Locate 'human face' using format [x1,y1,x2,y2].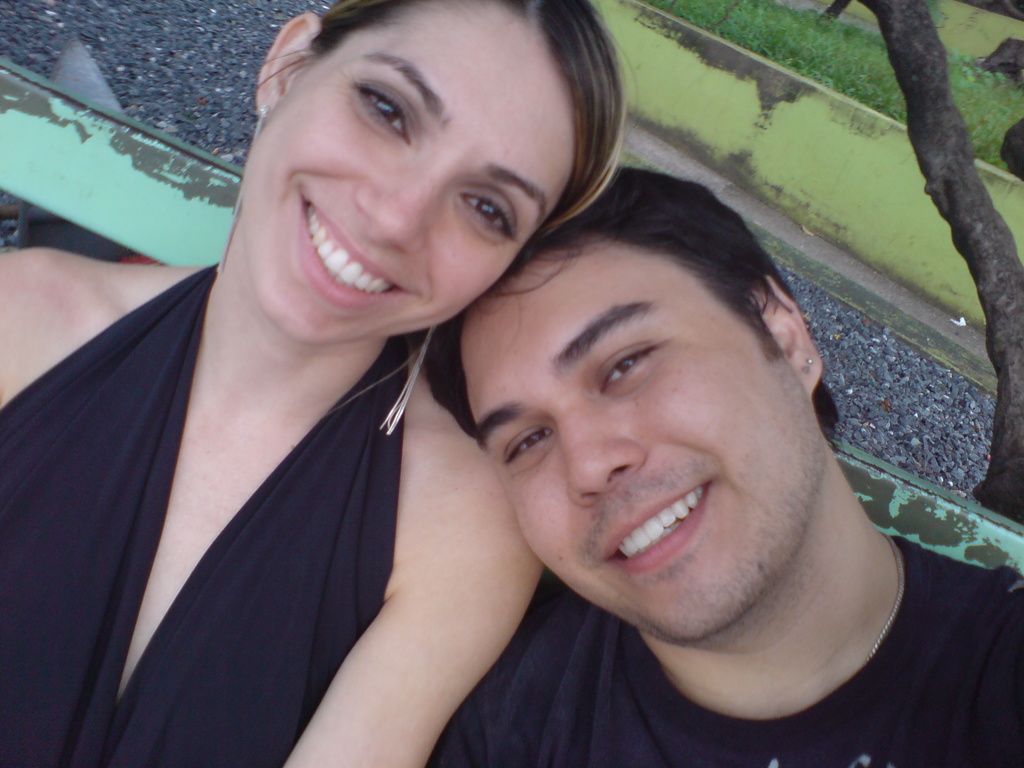
[460,239,814,641].
